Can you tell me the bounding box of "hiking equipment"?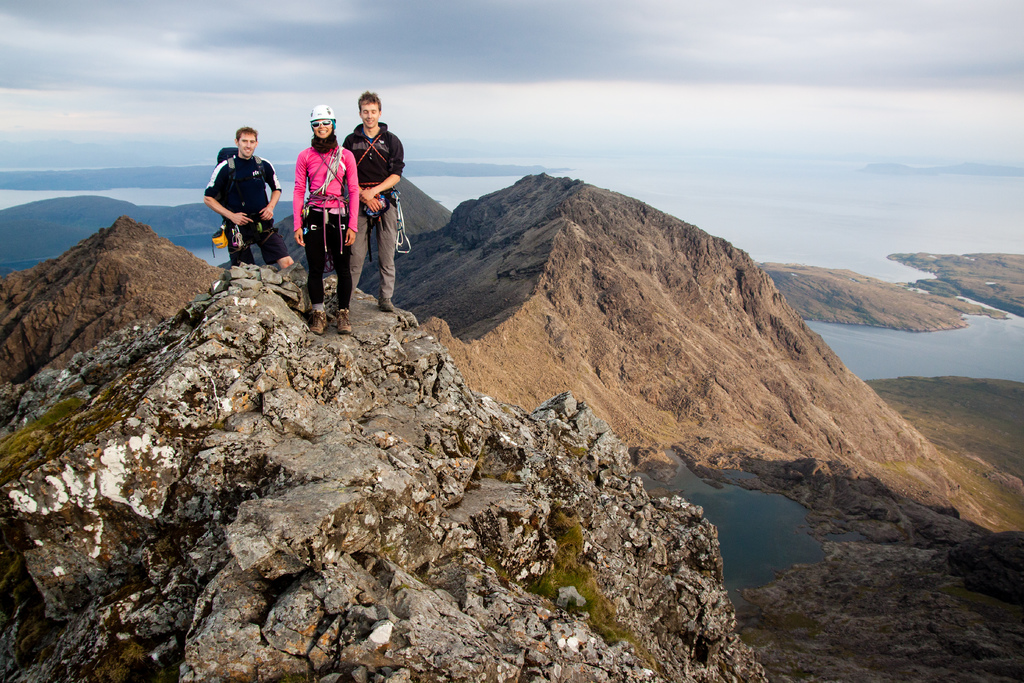
(left=312, top=108, right=340, bottom=143).
